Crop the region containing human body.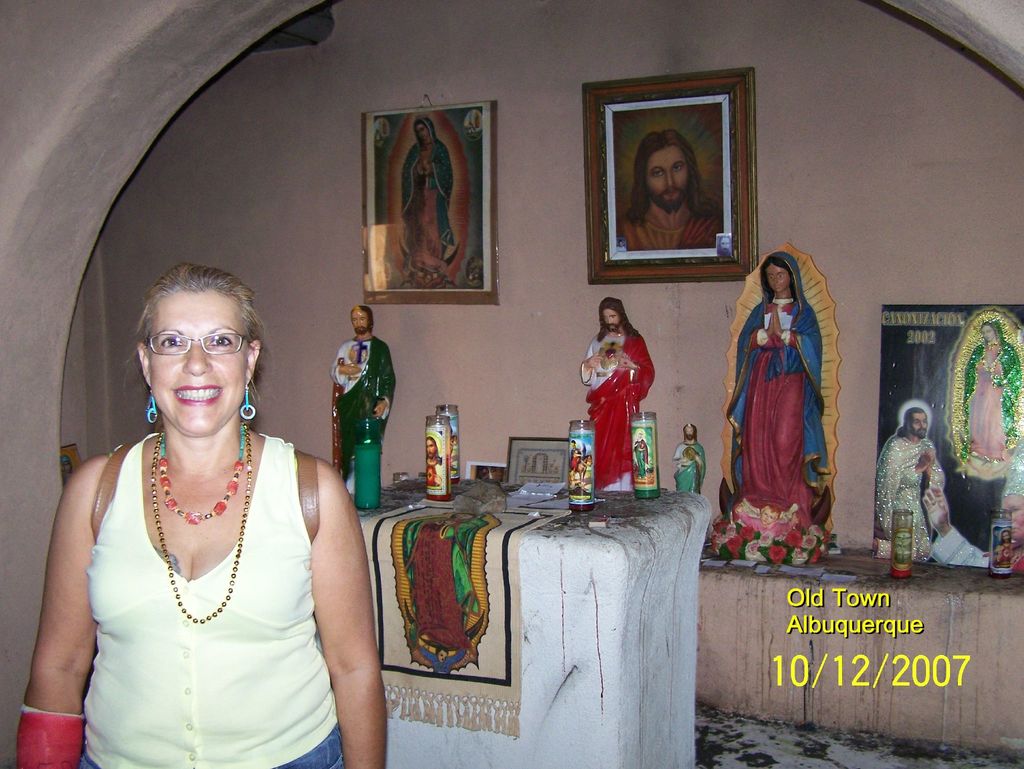
Crop region: <region>733, 298, 817, 522</region>.
